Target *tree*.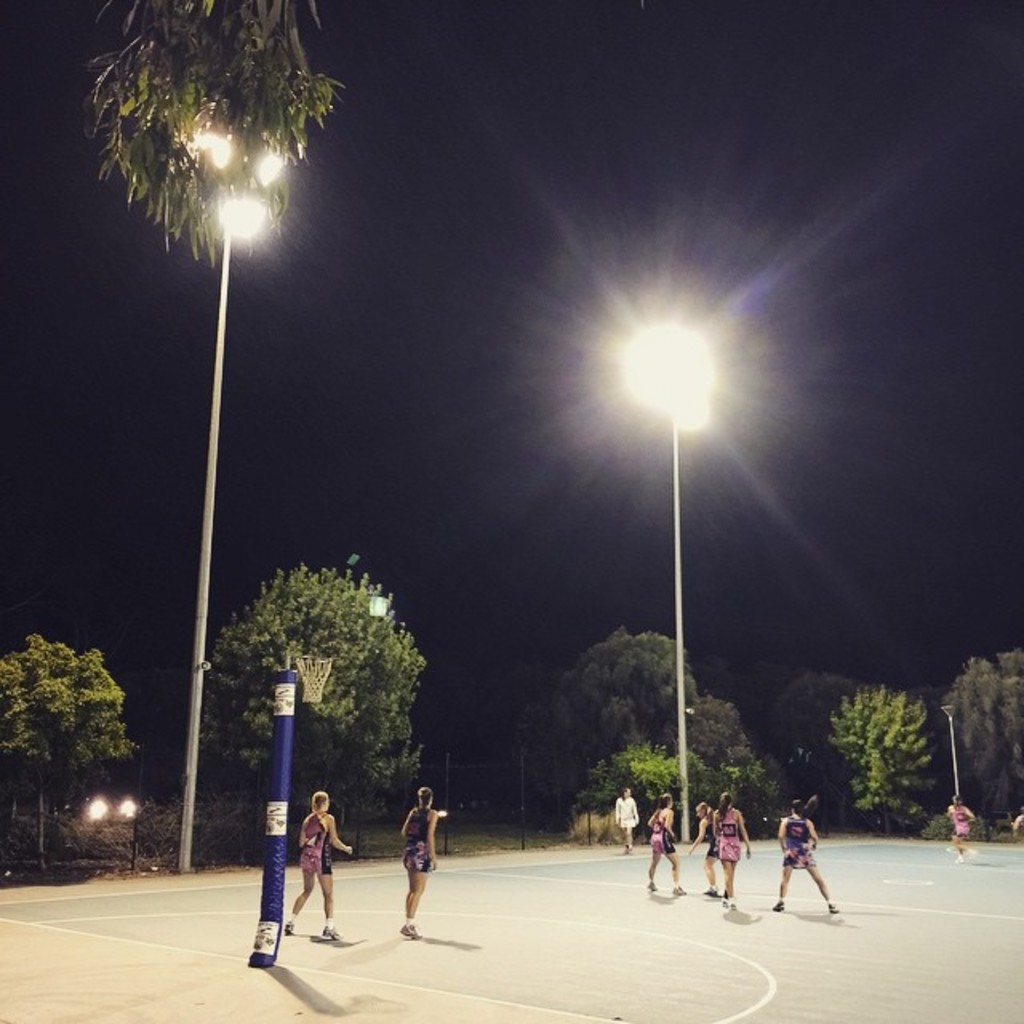
Target region: pyautogui.locateOnScreen(768, 670, 875, 794).
